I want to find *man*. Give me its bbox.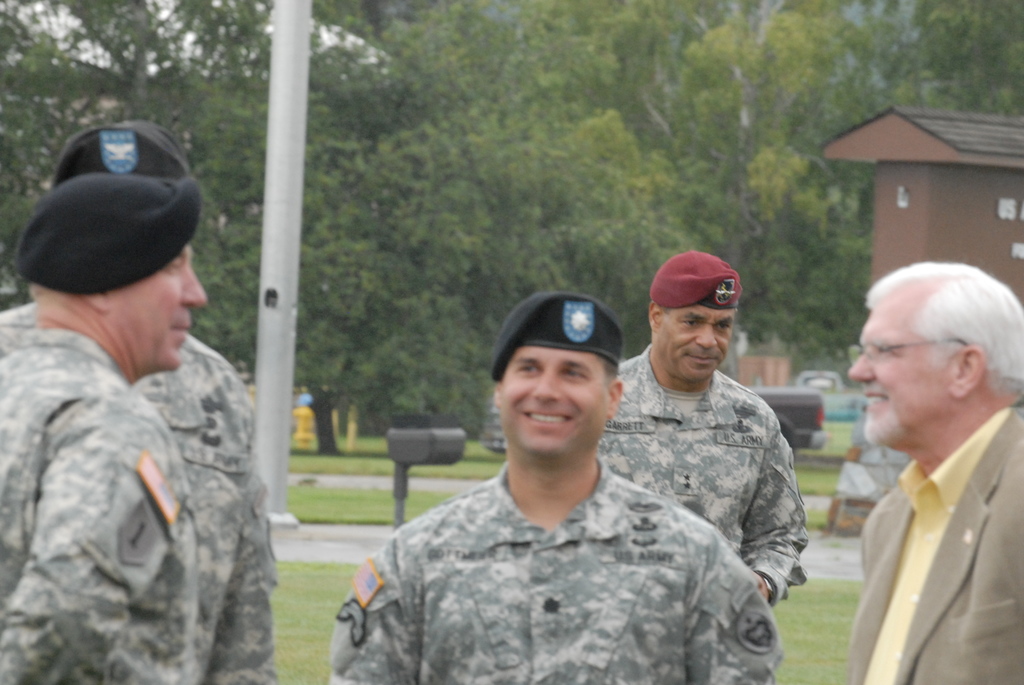
BBox(0, 174, 201, 684).
